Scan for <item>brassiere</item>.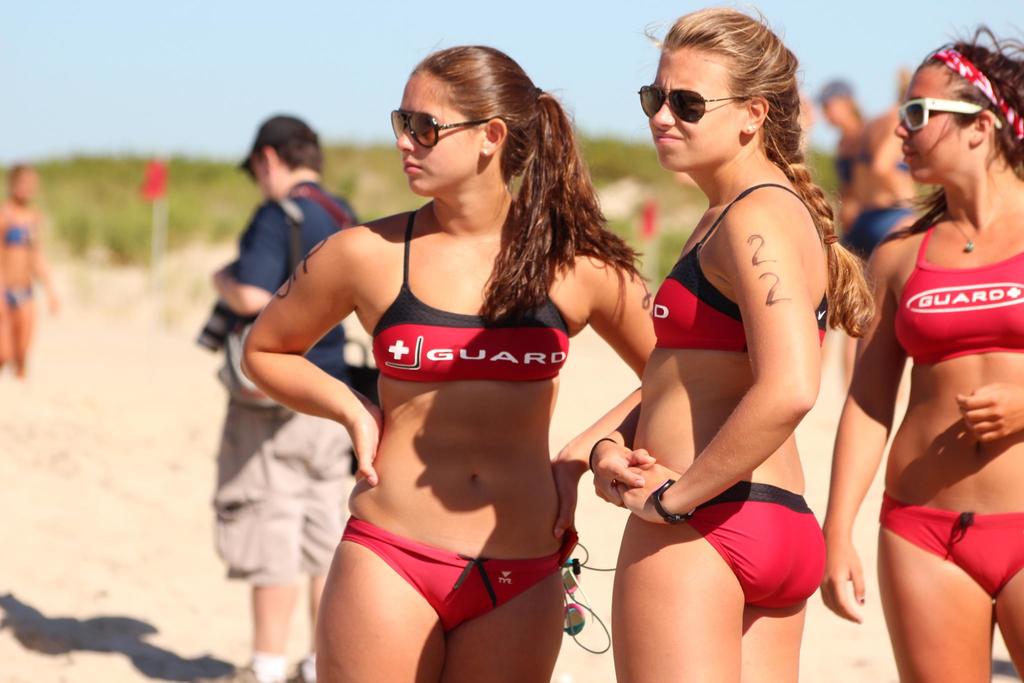
Scan result: rect(896, 224, 1023, 365).
